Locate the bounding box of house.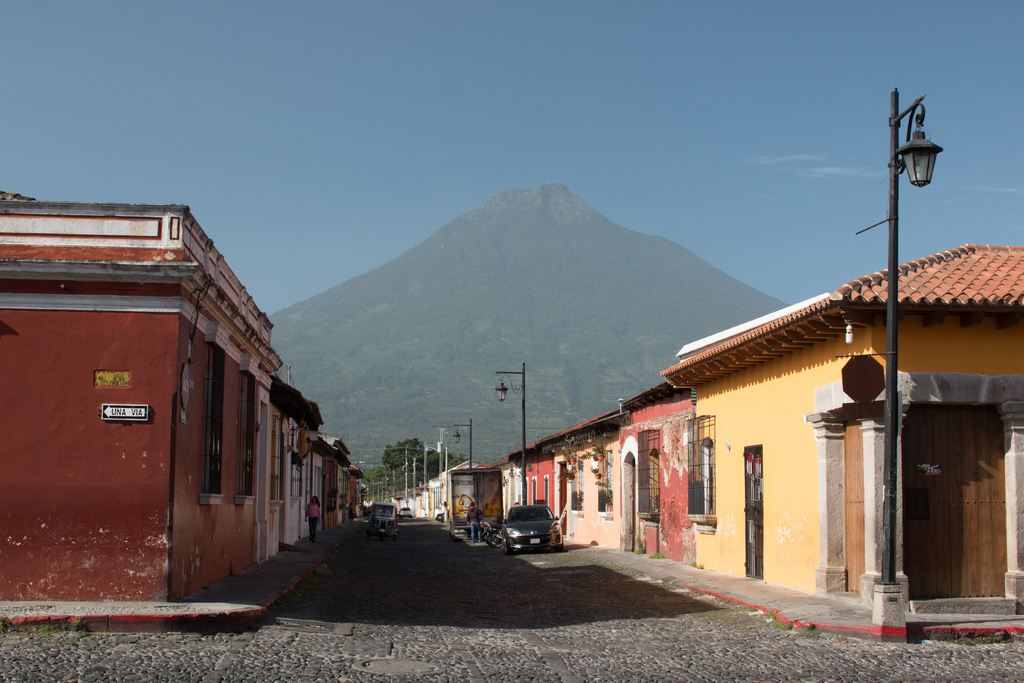
Bounding box: box=[658, 238, 1023, 616].
